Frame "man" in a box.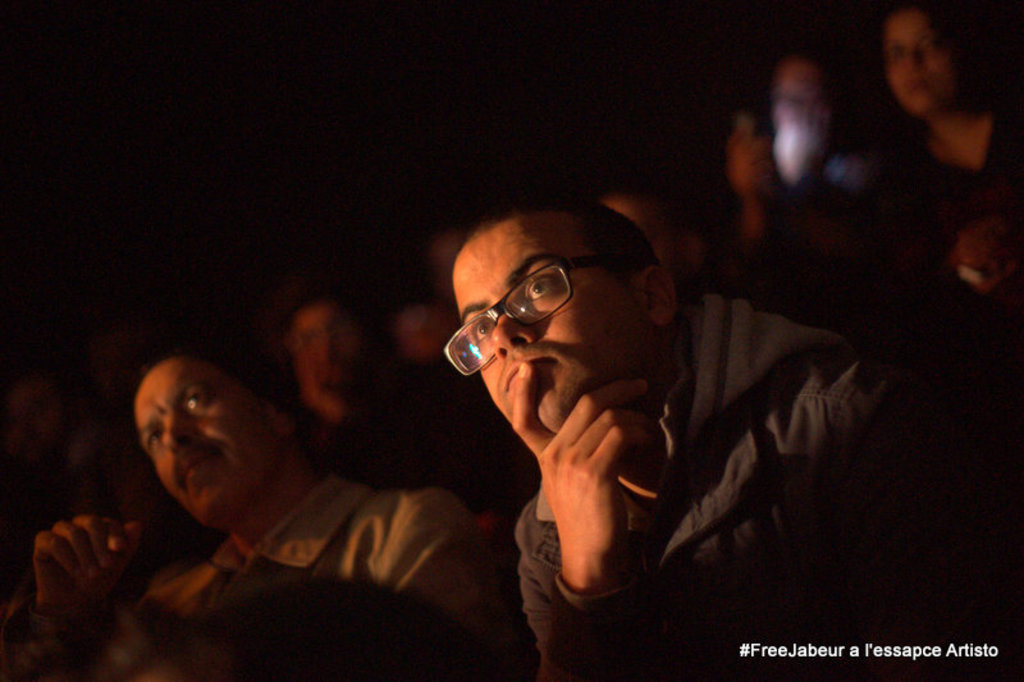
<box>356,156,943,672</box>.
